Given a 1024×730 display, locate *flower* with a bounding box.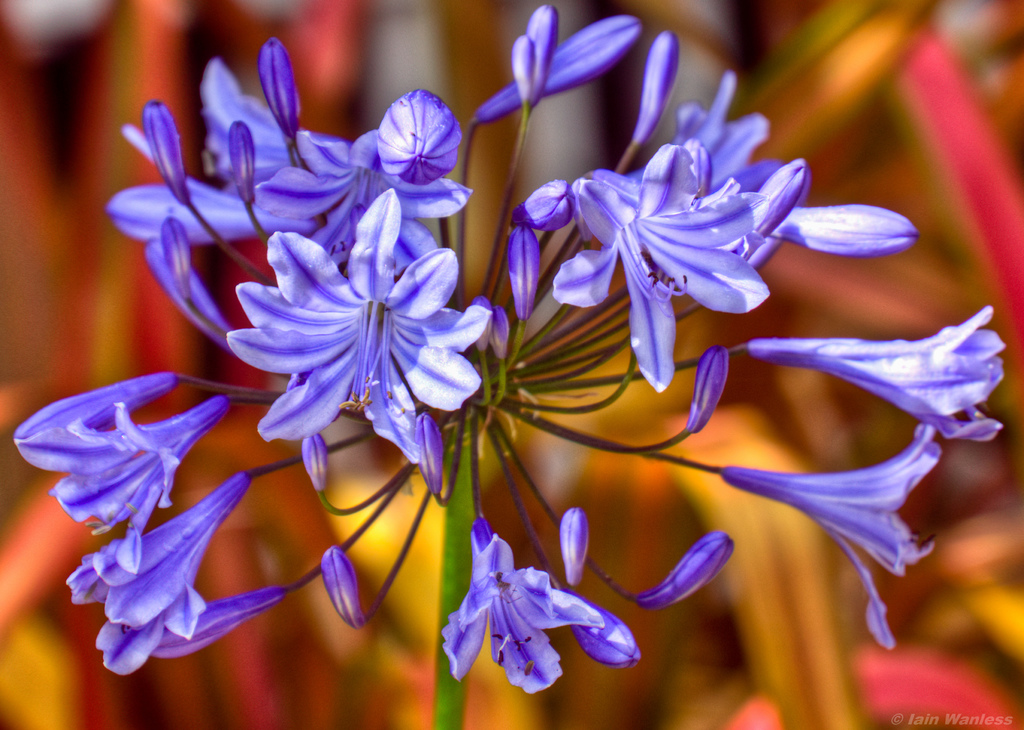
Located: 149 586 289 655.
